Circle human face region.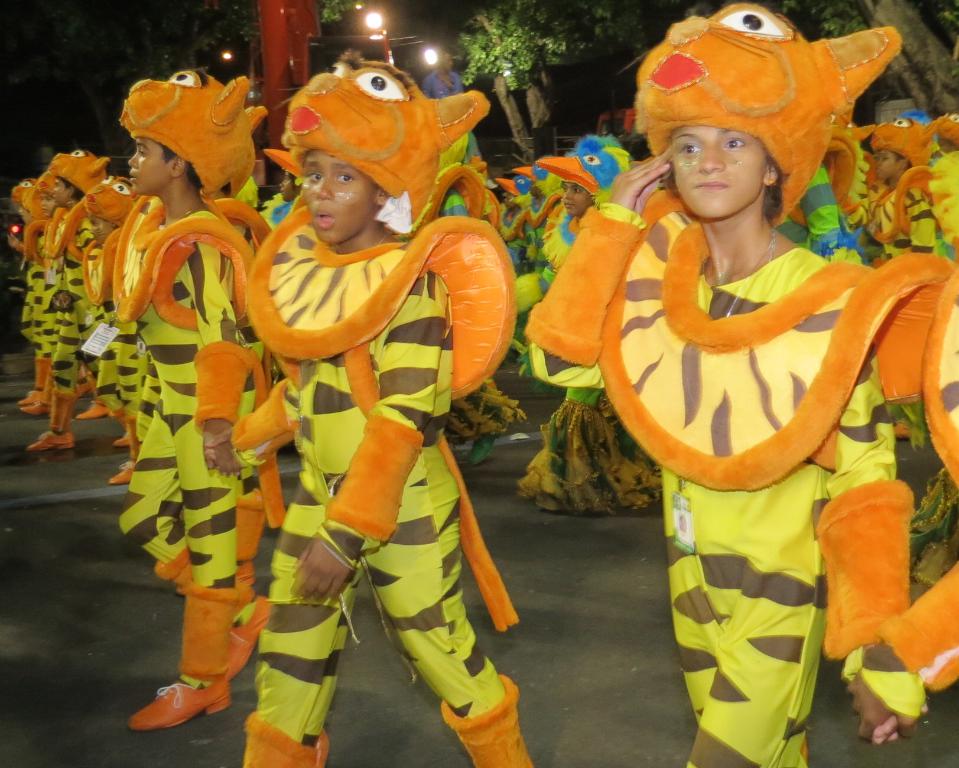
Region: l=86, t=216, r=114, b=246.
